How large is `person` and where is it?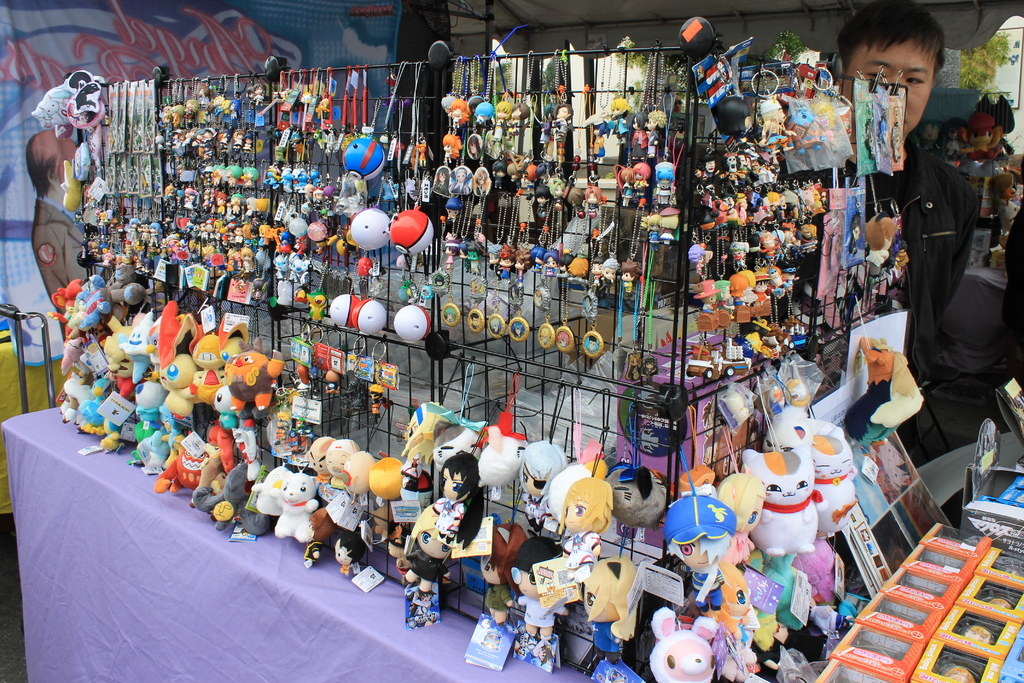
Bounding box: select_region(184, 99, 198, 123).
